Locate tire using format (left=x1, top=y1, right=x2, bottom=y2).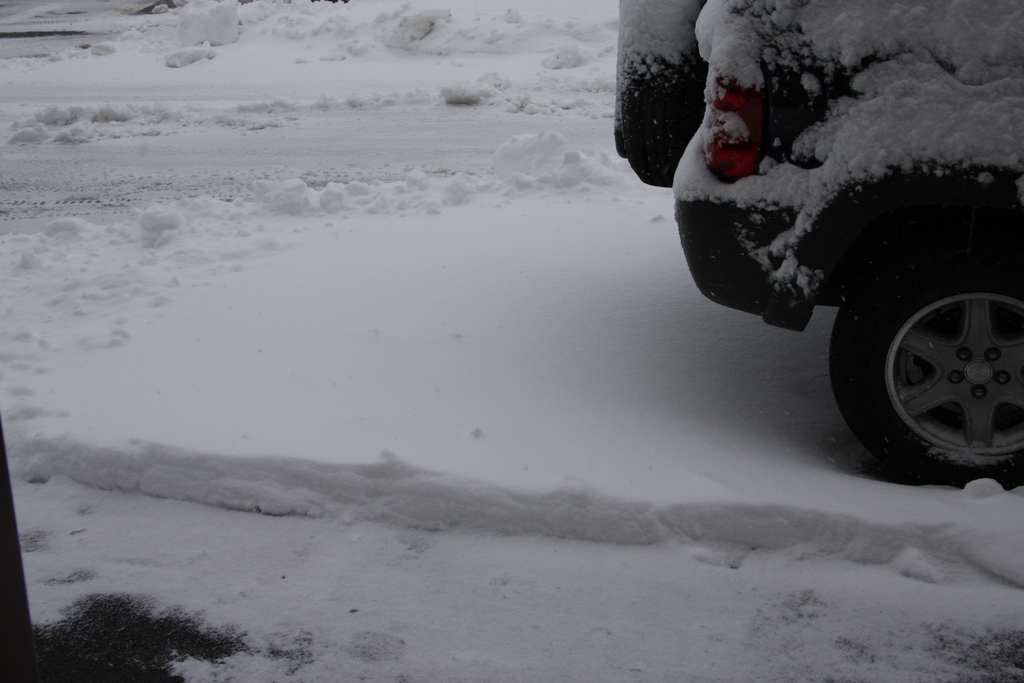
(left=830, top=230, right=1021, bottom=494).
